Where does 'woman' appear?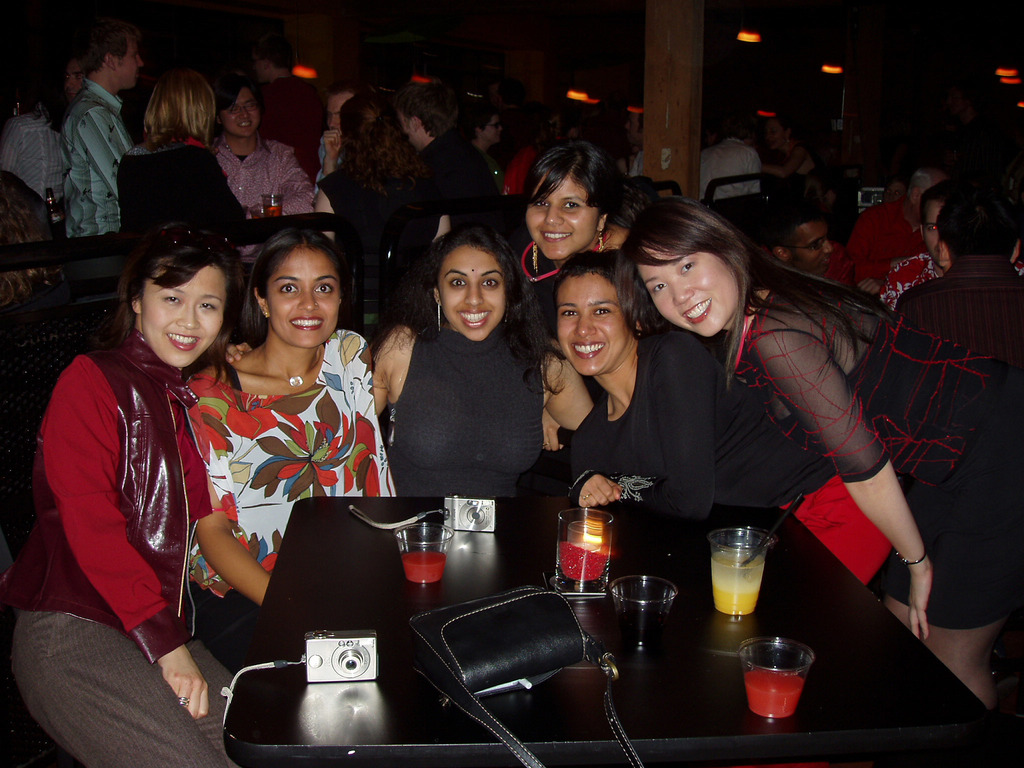
Appears at bbox(176, 220, 407, 697).
